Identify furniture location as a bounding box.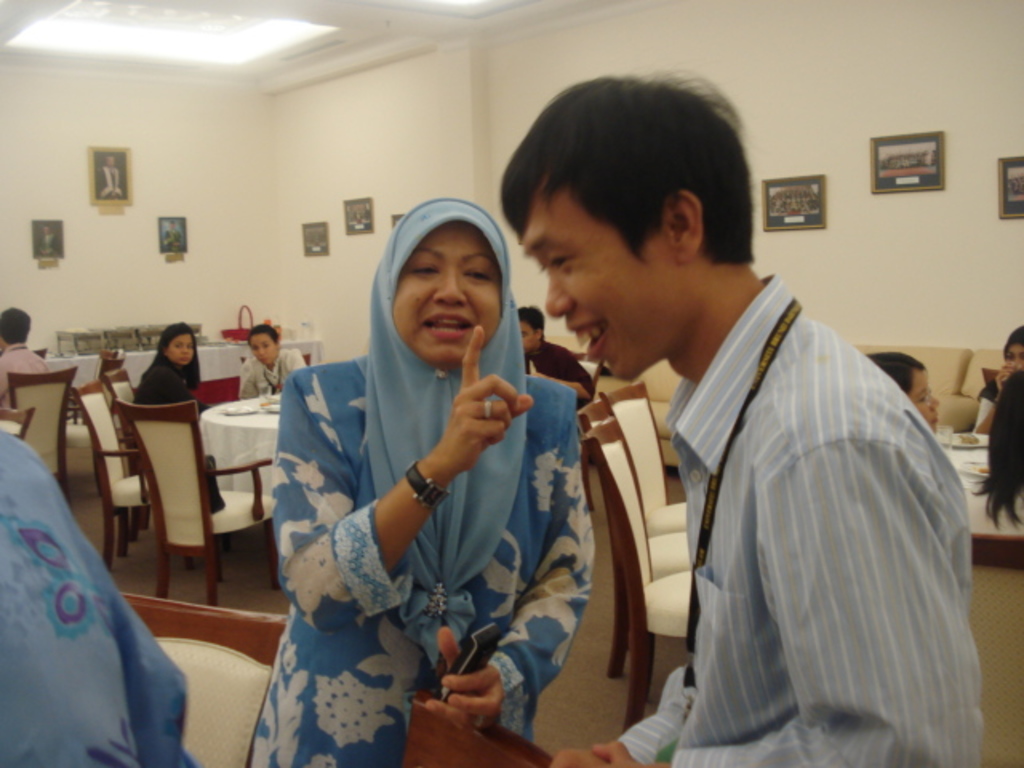
bbox(573, 392, 682, 582).
